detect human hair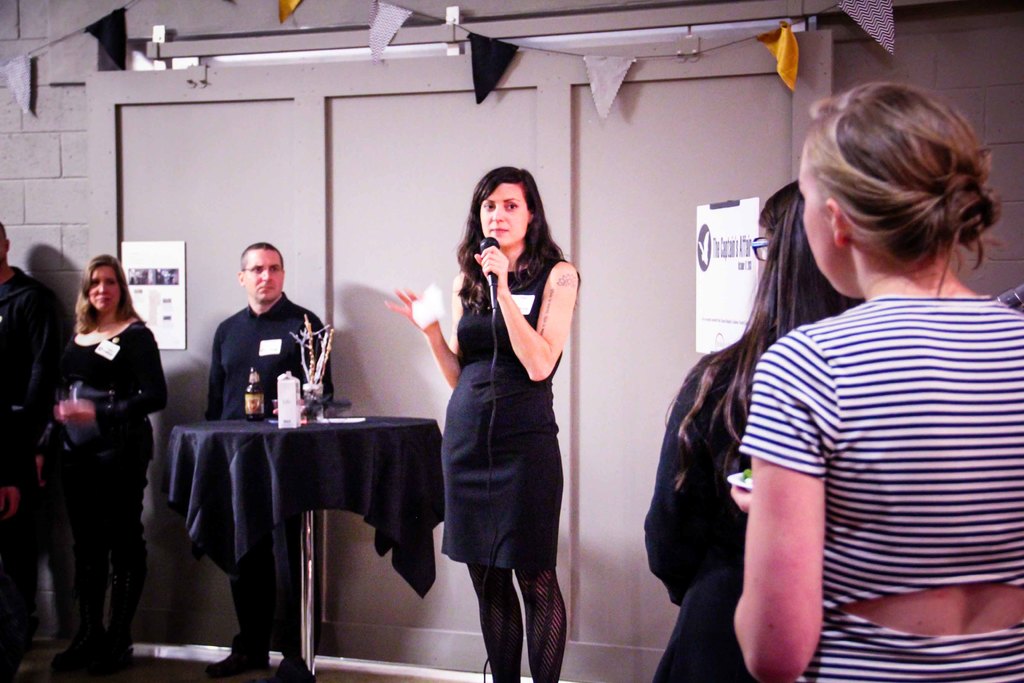
669/179/862/491
